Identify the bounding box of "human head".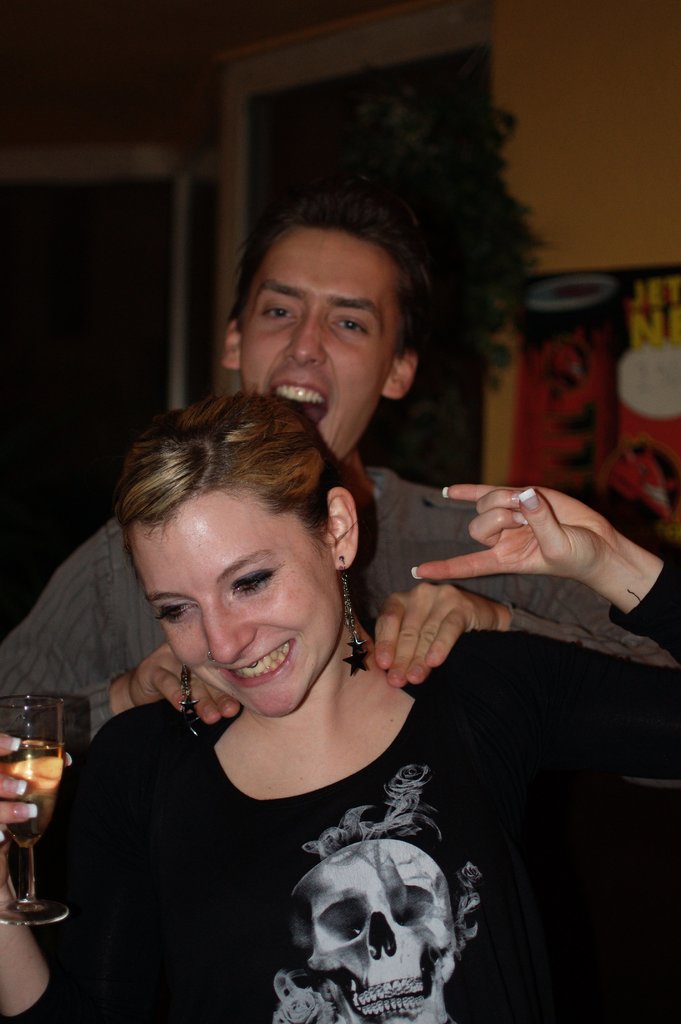
BBox(219, 193, 417, 461).
